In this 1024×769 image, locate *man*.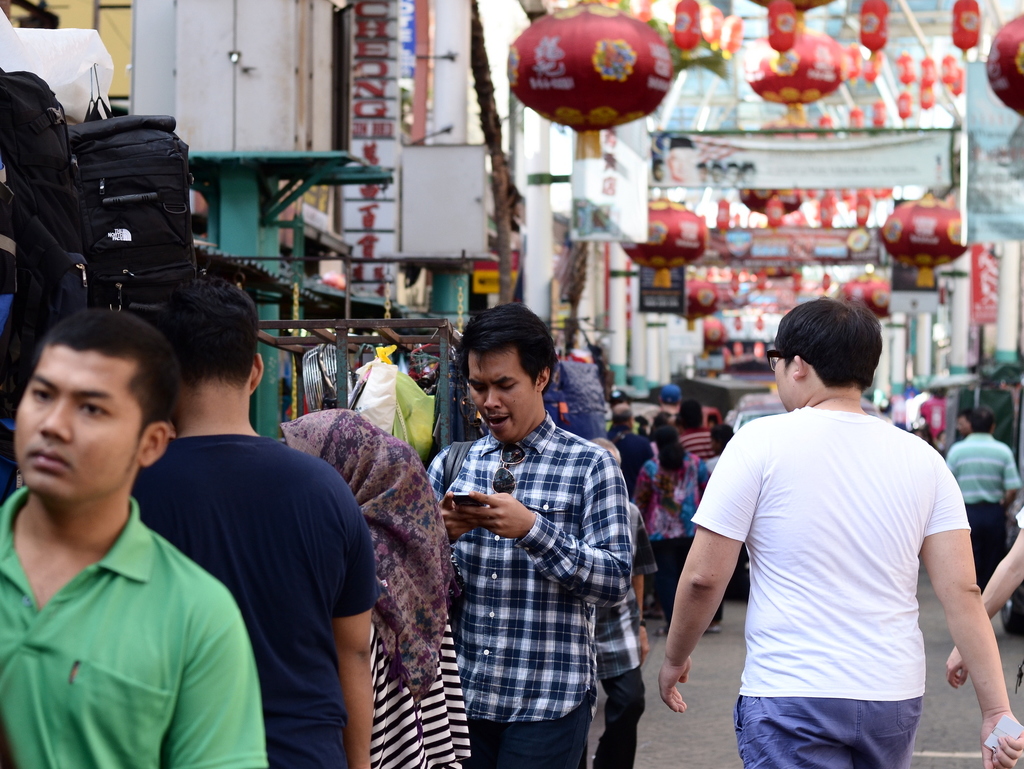
Bounding box: [left=957, top=395, right=1023, bottom=608].
